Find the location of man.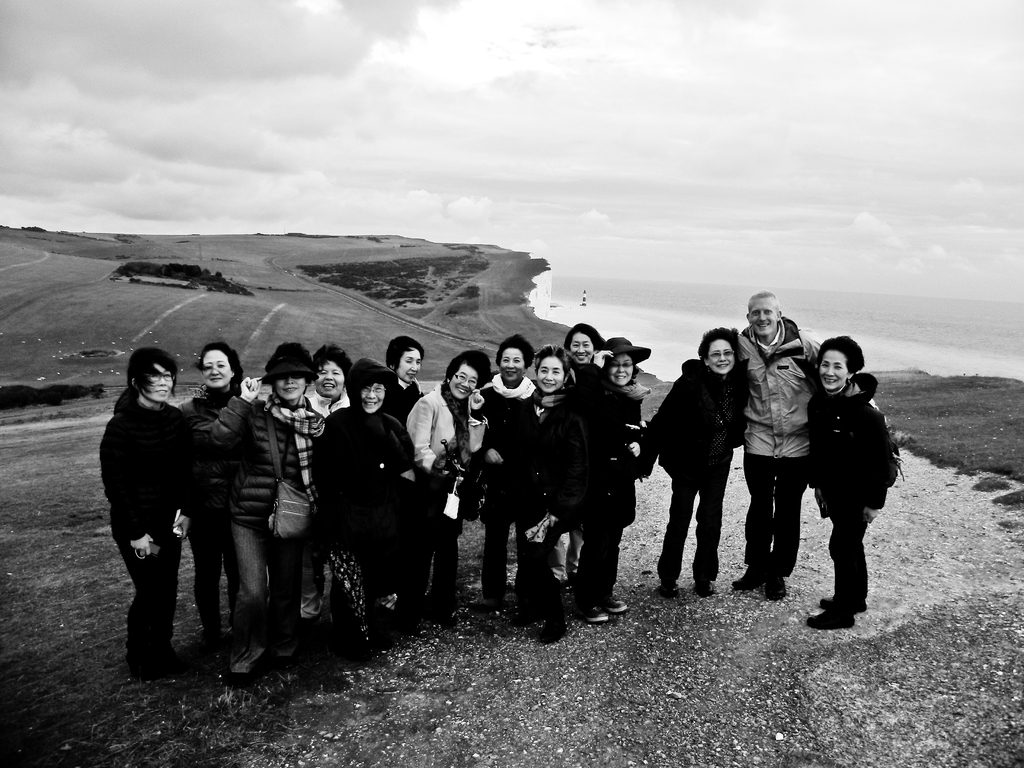
Location: 737/288/868/598.
